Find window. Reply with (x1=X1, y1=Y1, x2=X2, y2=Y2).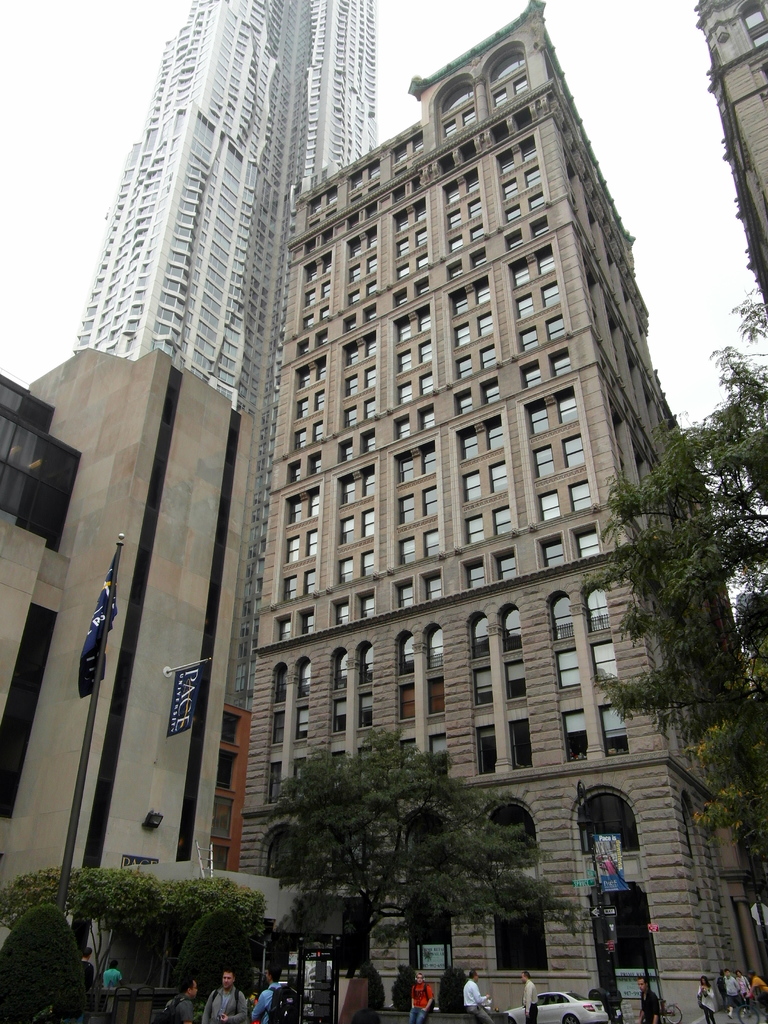
(x1=349, y1=178, x2=365, y2=190).
